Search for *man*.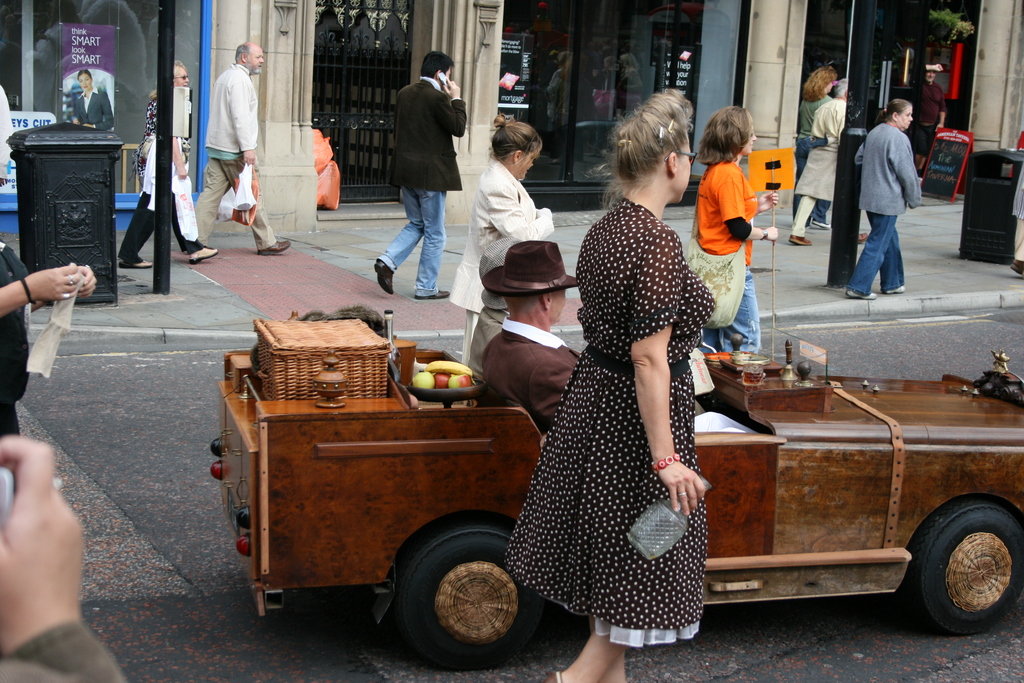
Found at x1=377 y1=49 x2=471 y2=306.
